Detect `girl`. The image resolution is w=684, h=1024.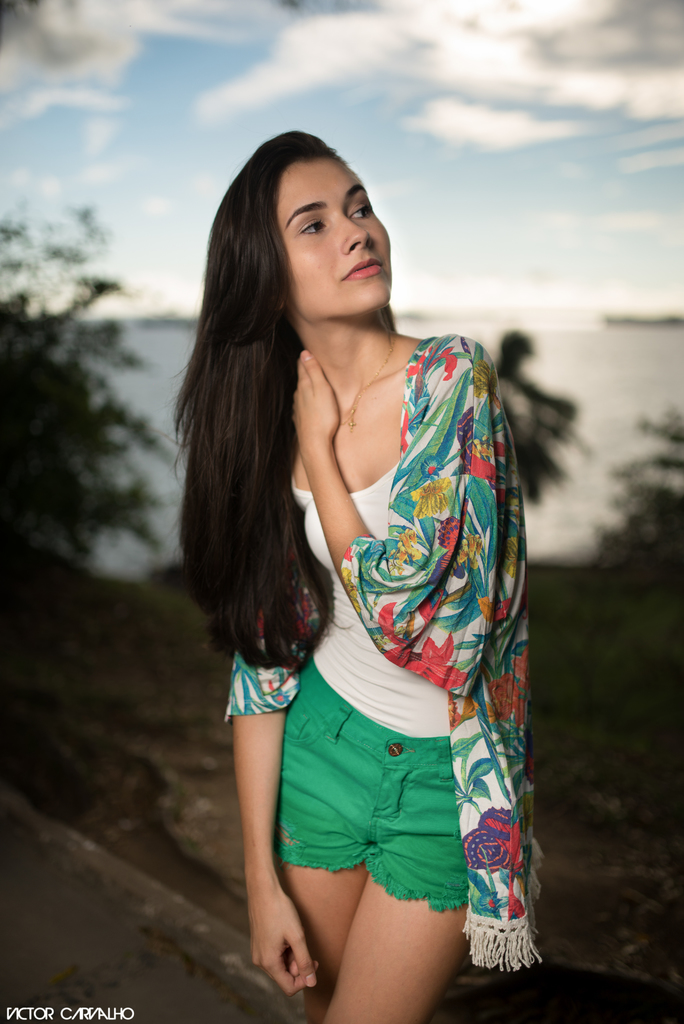
Rect(152, 120, 541, 1023).
